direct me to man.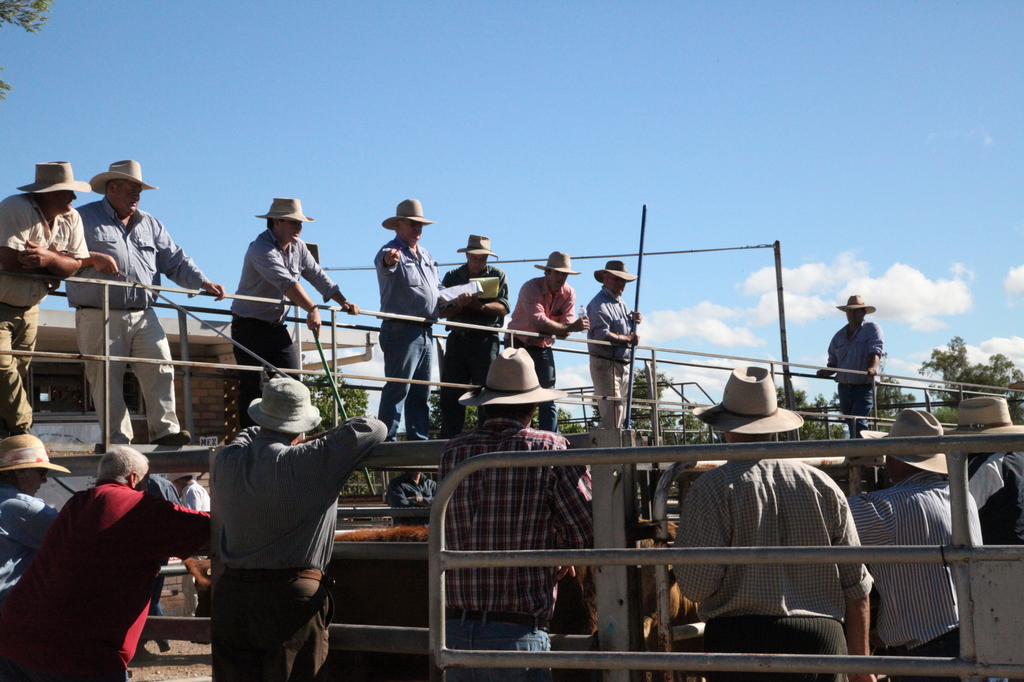
Direction: BBox(180, 351, 381, 676).
